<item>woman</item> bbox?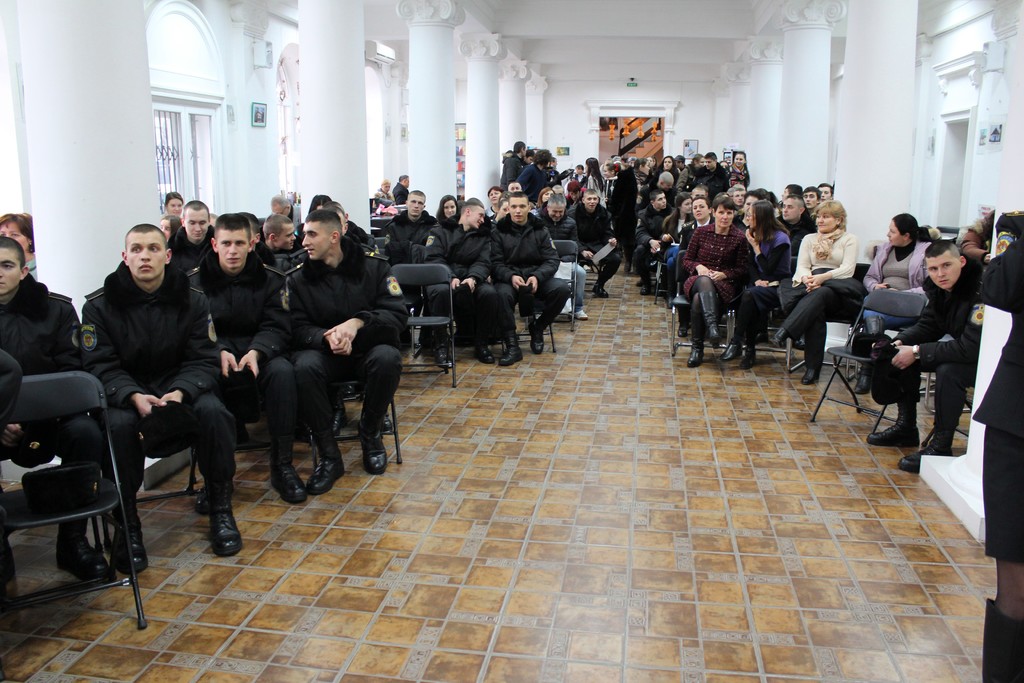
bbox(0, 210, 29, 268)
